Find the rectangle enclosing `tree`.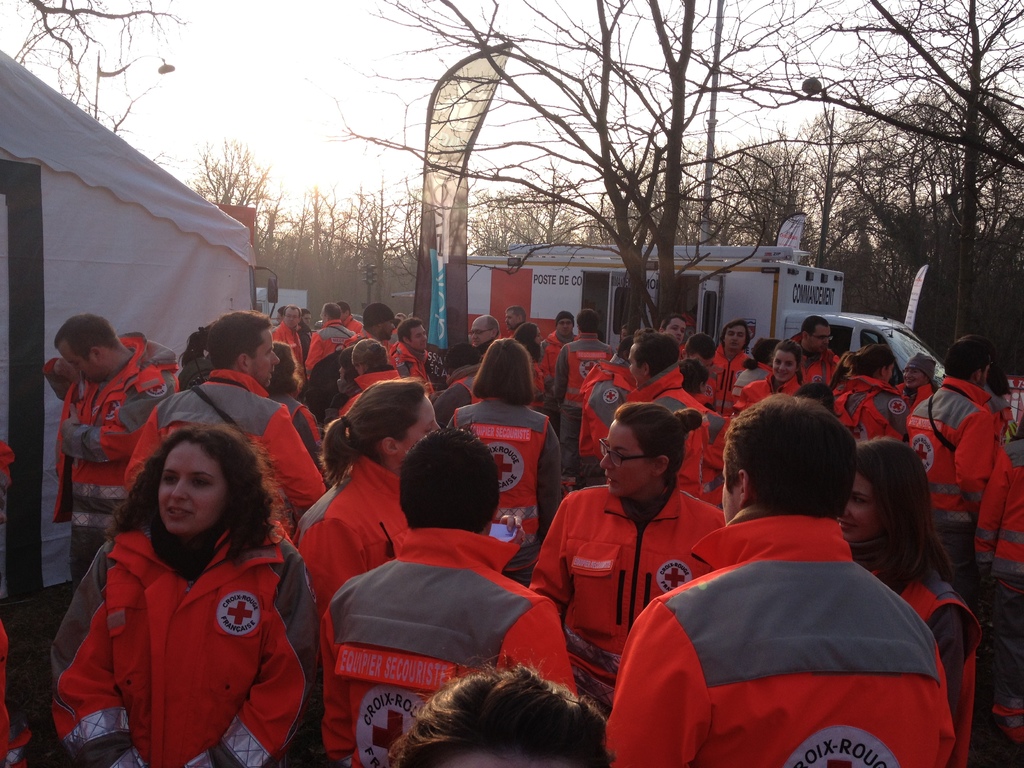
x1=0 y1=0 x2=187 y2=147.
